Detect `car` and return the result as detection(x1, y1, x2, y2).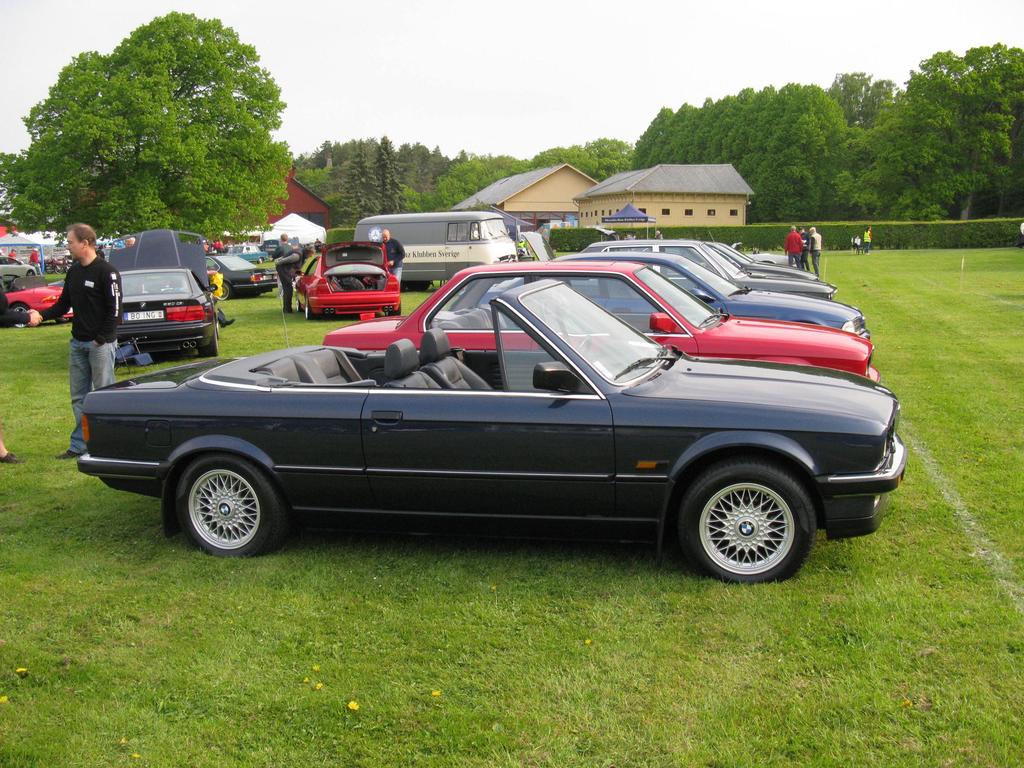
detection(474, 246, 872, 346).
